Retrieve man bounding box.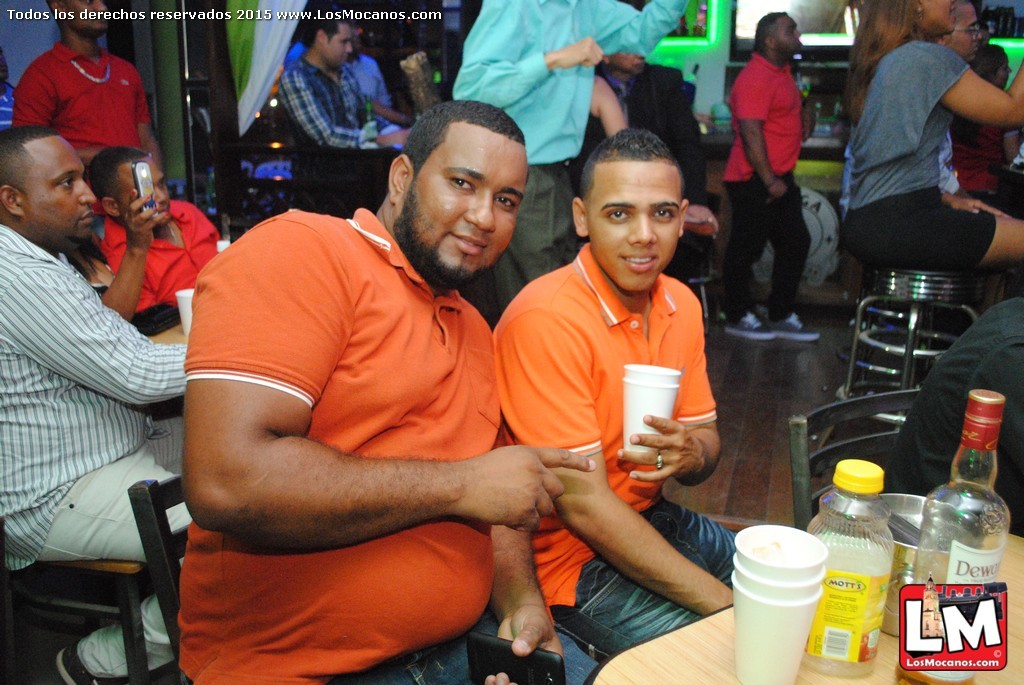
Bounding box: select_region(272, 31, 402, 206).
